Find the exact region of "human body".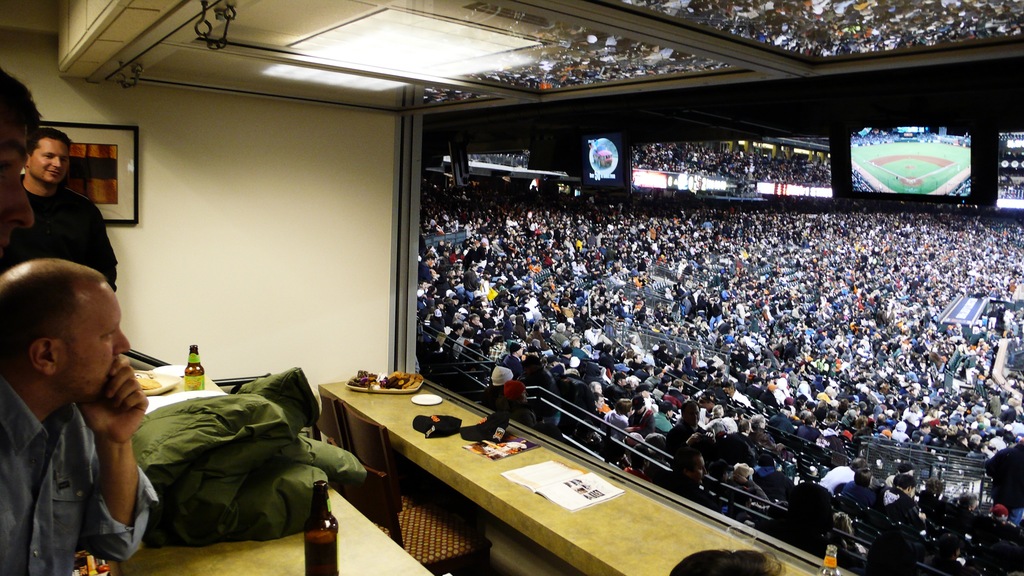
Exact region: left=856, top=264, right=883, bottom=271.
